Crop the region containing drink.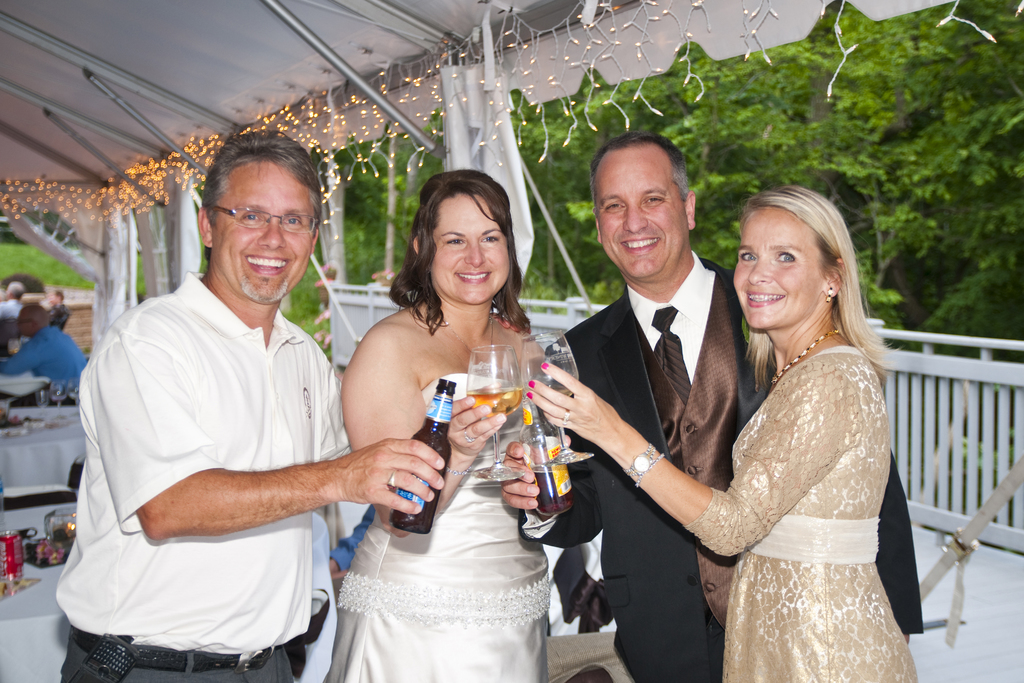
Crop region: <bbox>394, 377, 460, 534</bbox>.
